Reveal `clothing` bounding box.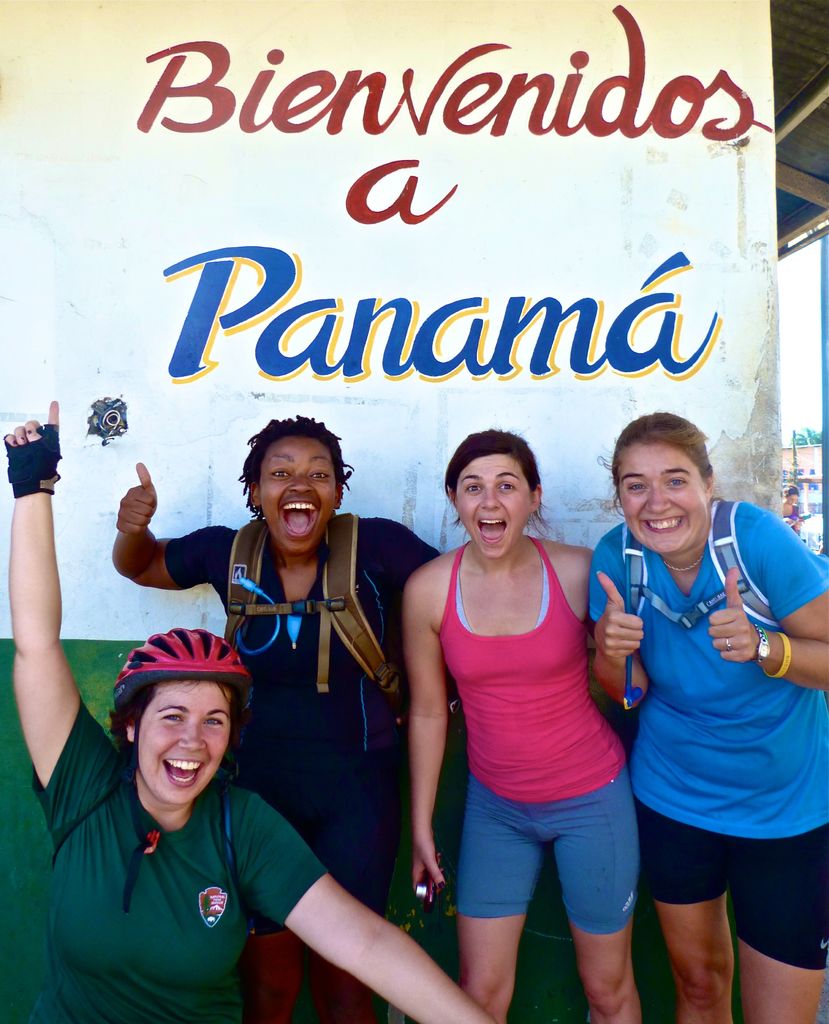
Revealed: 158/519/447/1023.
